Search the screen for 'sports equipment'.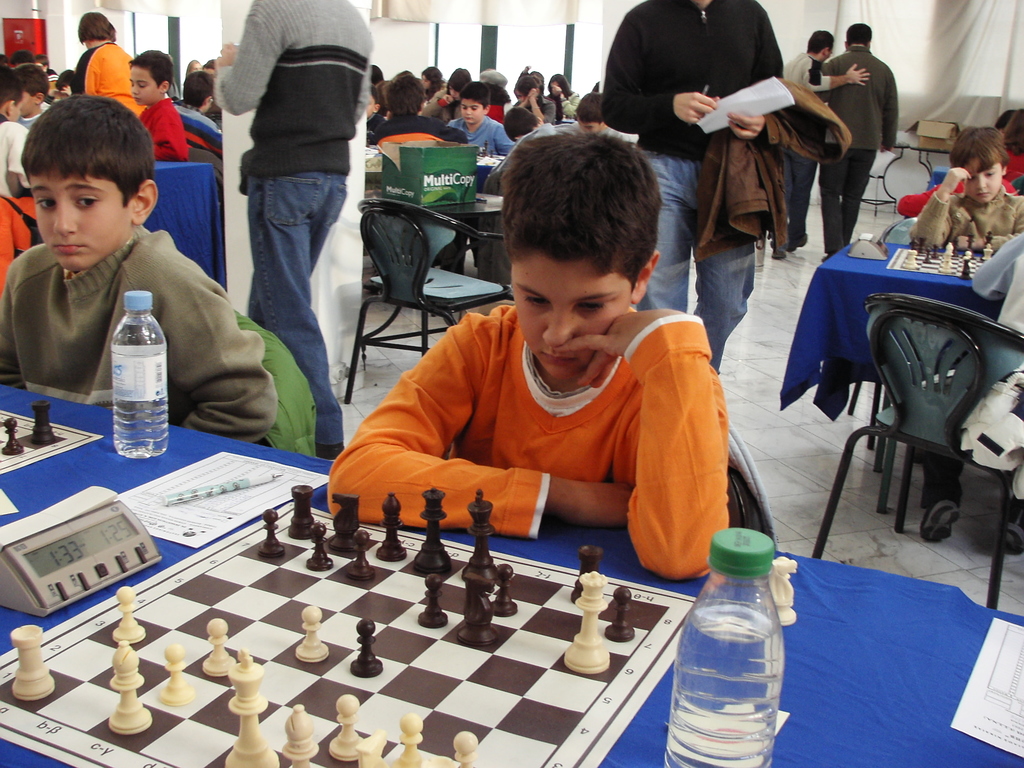
Found at [218, 646, 282, 767].
